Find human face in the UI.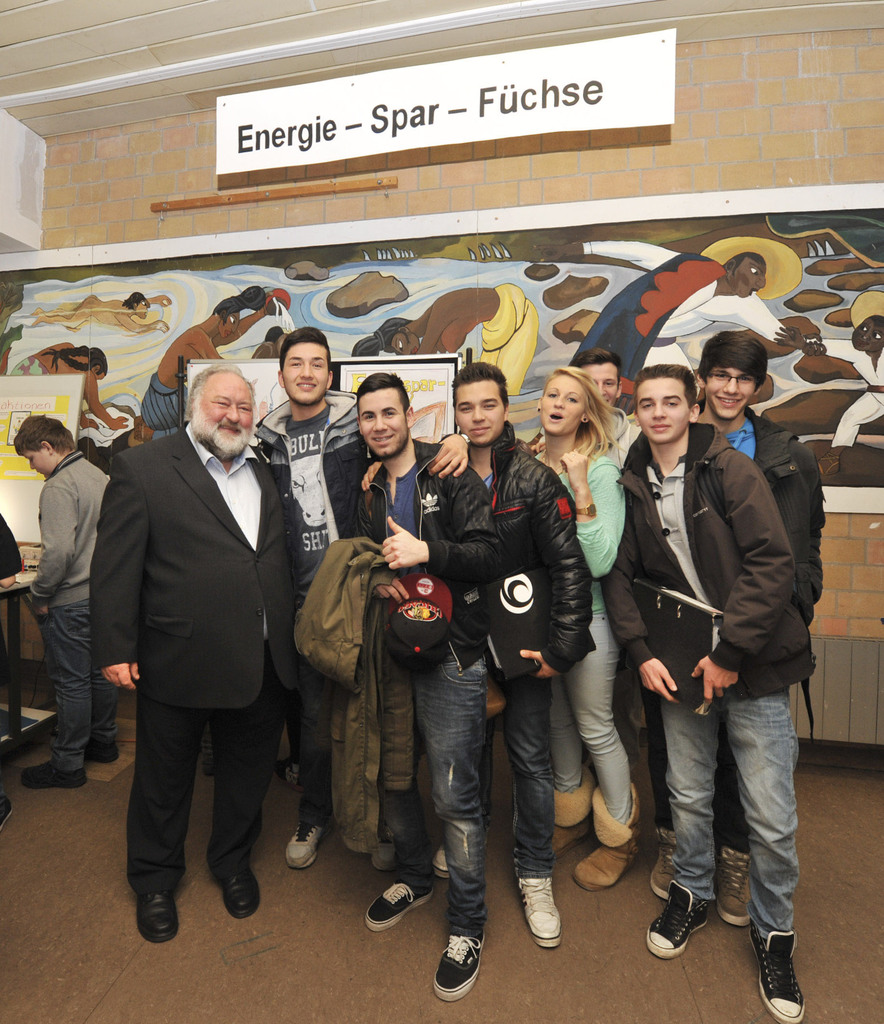
UI element at Rect(362, 391, 407, 457).
